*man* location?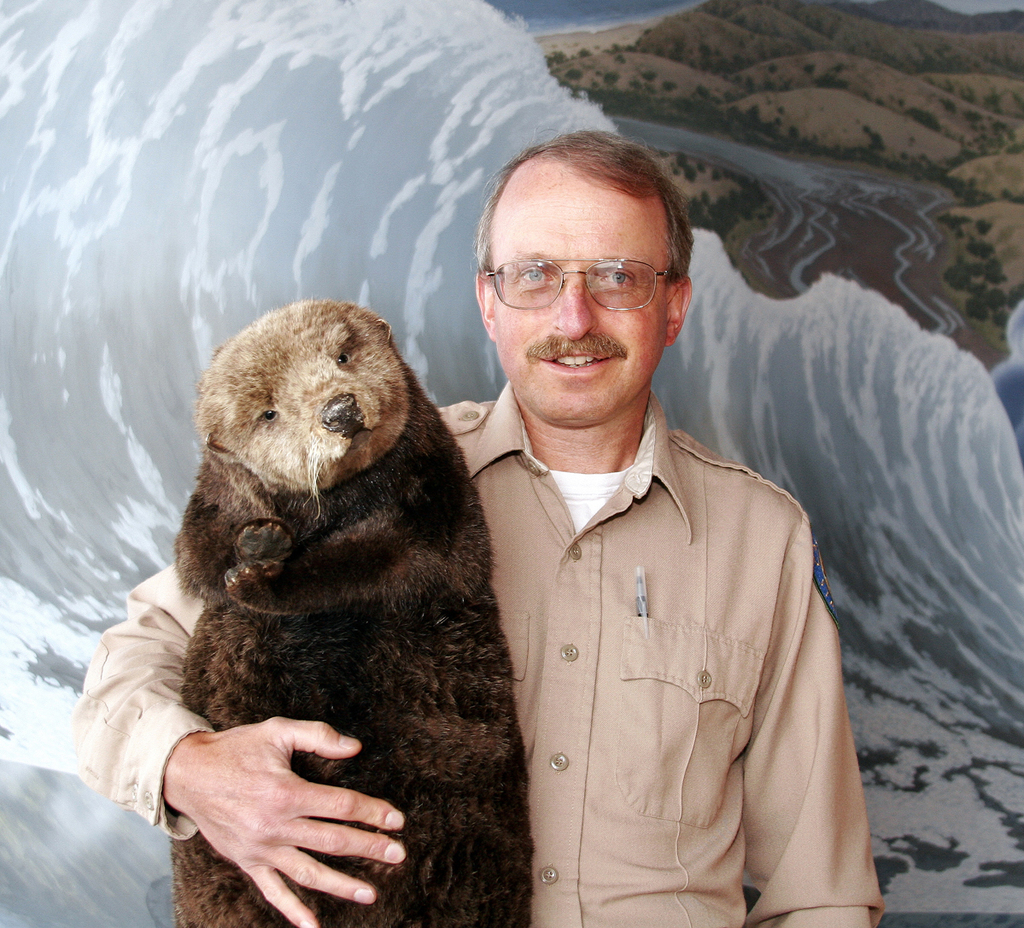
[67,116,890,927]
